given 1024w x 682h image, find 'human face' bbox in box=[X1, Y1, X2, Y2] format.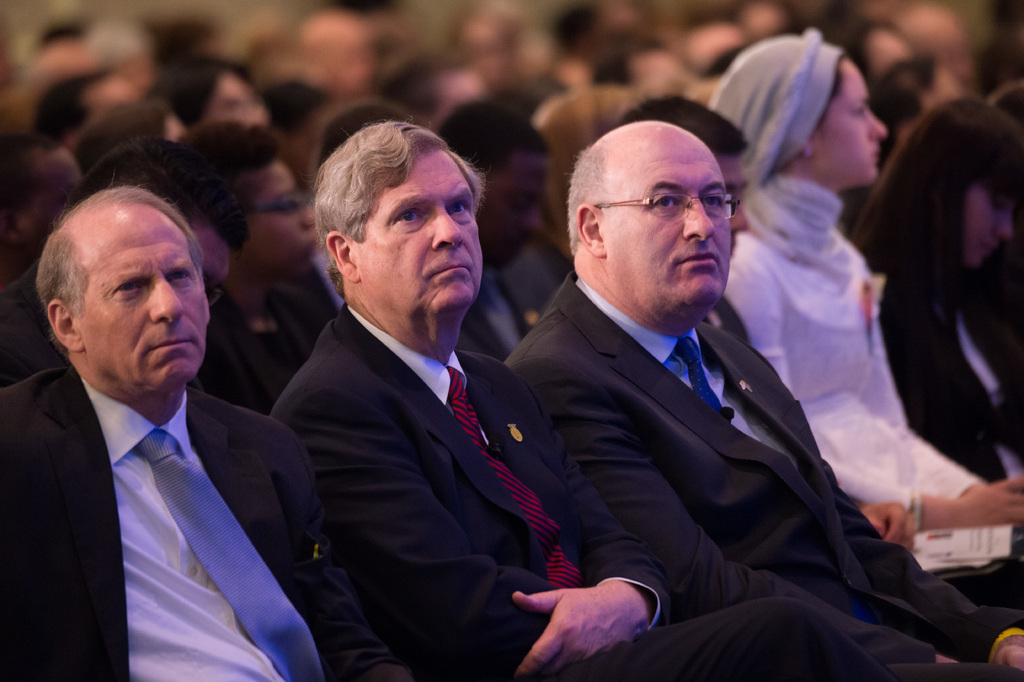
box=[451, 28, 513, 88].
